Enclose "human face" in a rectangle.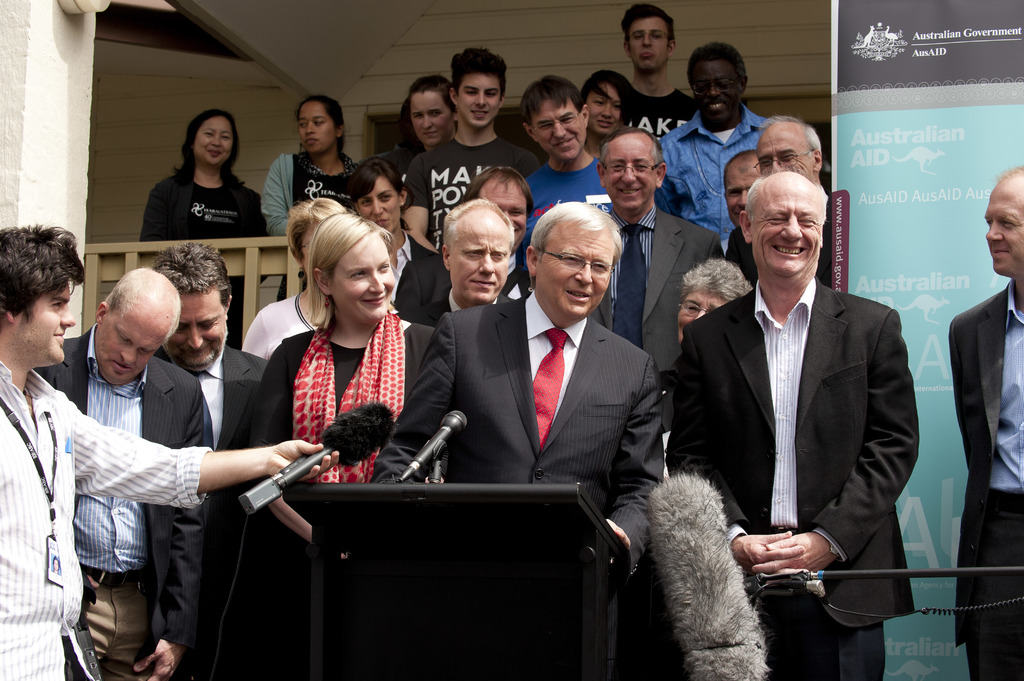
l=630, t=15, r=669, b=73.
